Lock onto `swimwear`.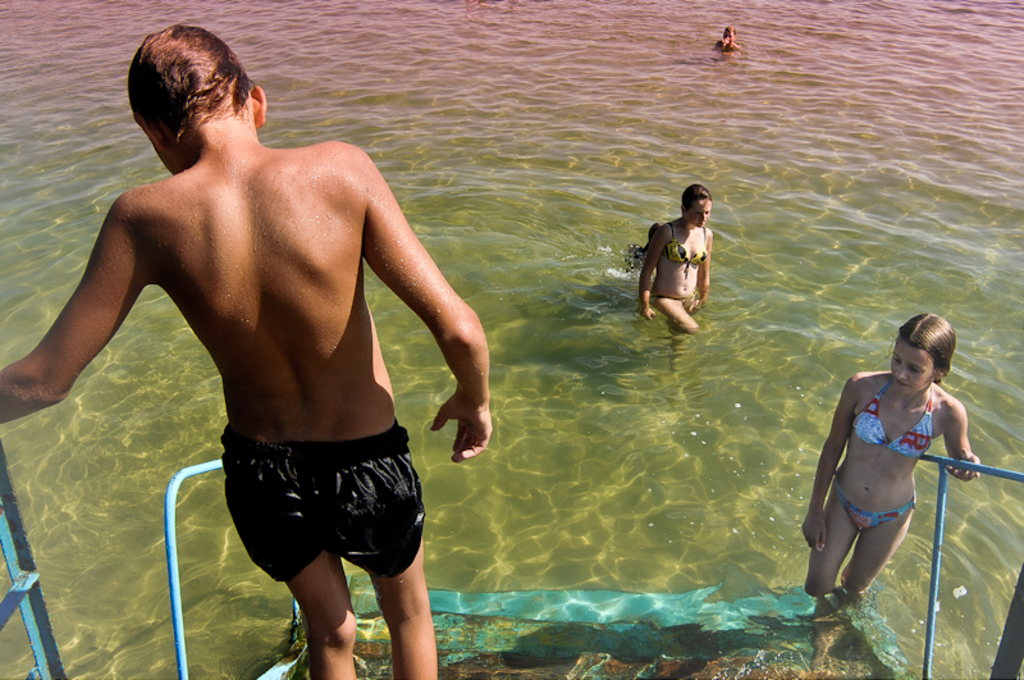
Locked: 663:222:714:271.
